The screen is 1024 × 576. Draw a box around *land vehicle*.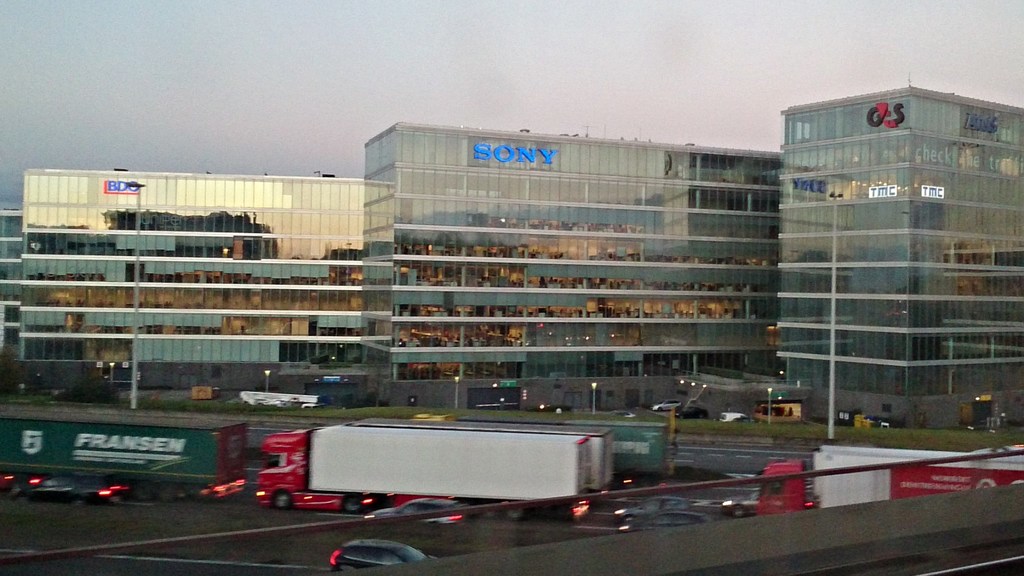
619,509,708,532.
